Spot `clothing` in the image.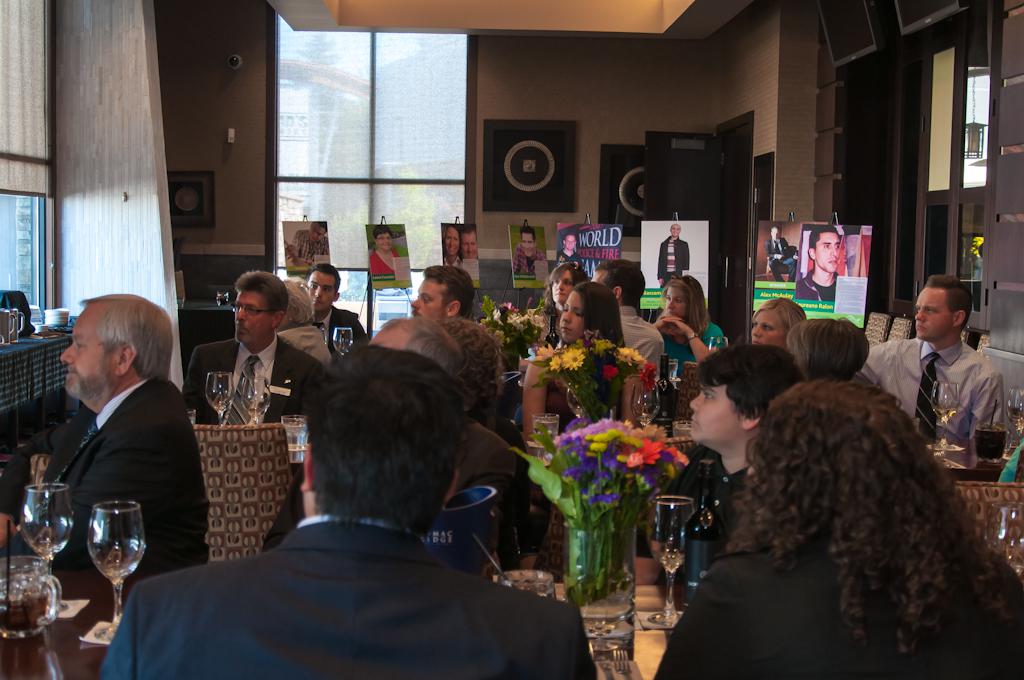
`clothing` found at (left=657, top=454, right=750, bottom=564).
